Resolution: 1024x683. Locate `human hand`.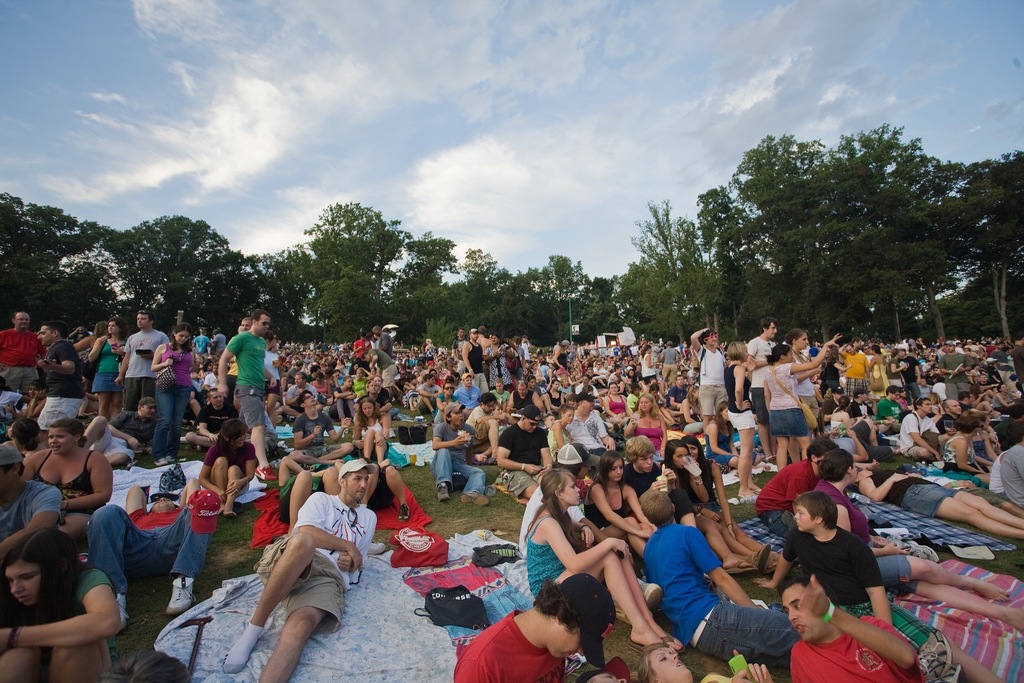
pyautogui.locateOnScreen(662, 466, 676, 483).
